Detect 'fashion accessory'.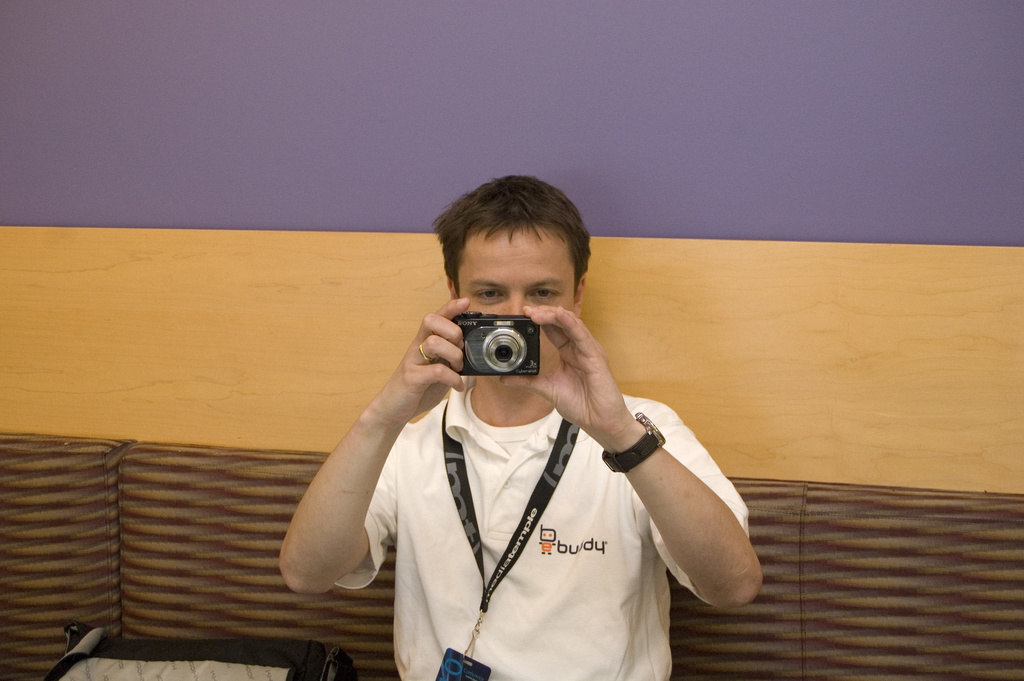
Detected at region(417, 343, 435, 364).
